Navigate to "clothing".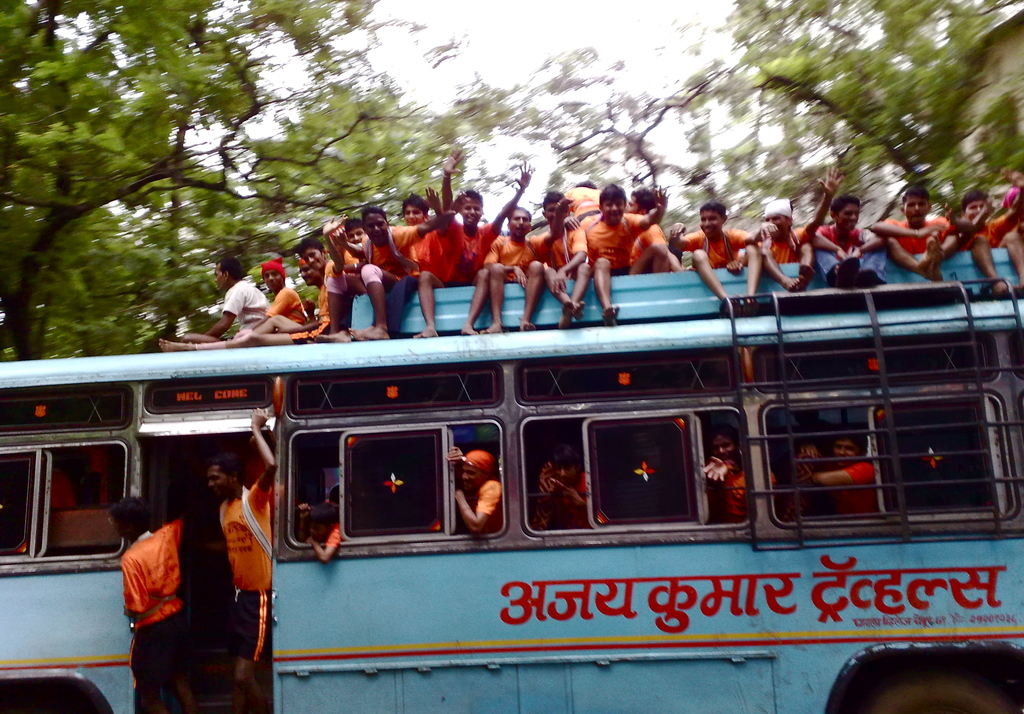
Navigation target: (628,220,668,270).
